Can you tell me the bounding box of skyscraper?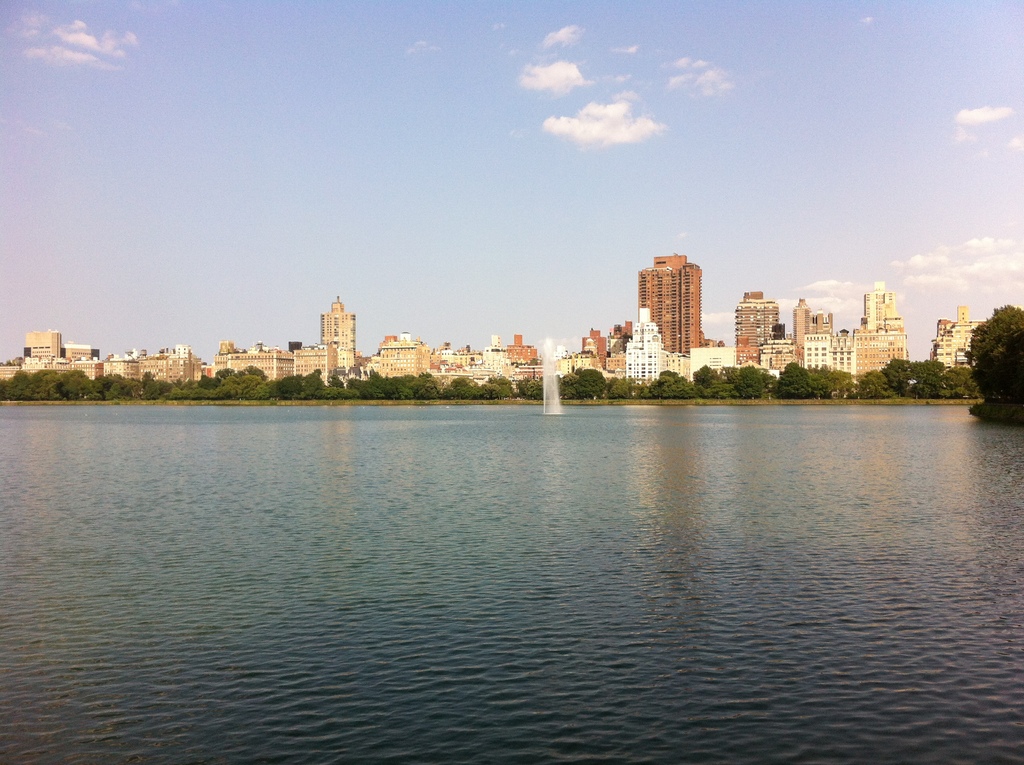
310 292 360 379.
